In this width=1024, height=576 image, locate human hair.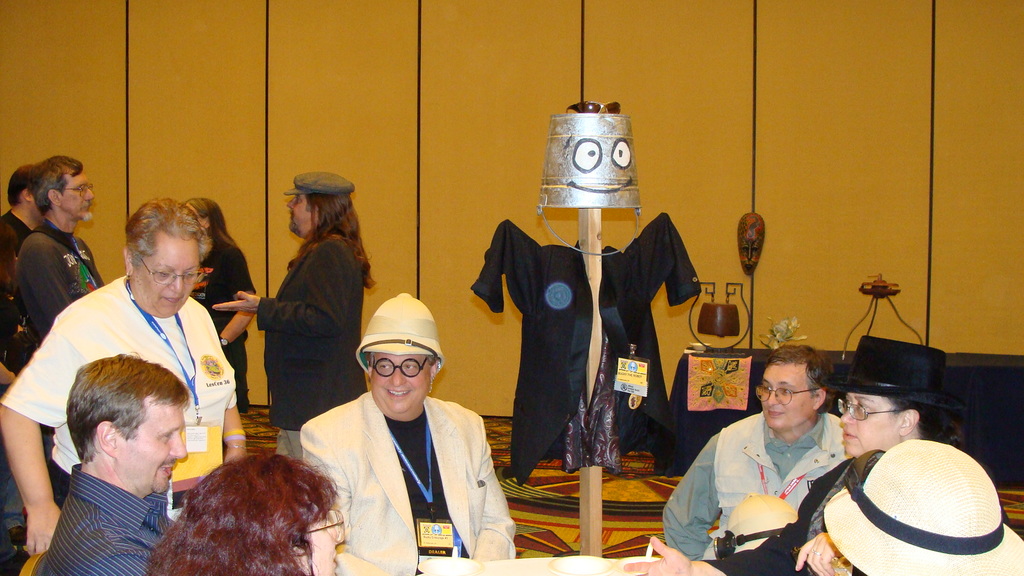
Bounding box: (892,399,966,448).
